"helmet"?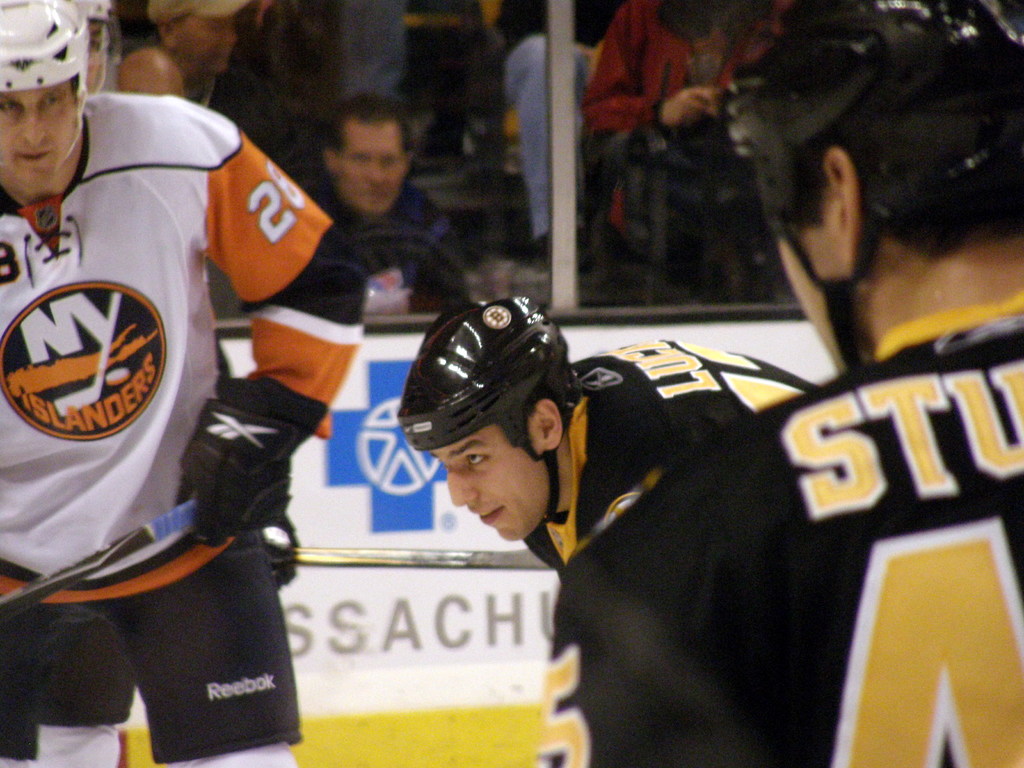
[left=404, top=303, right=586, bottom=524]
